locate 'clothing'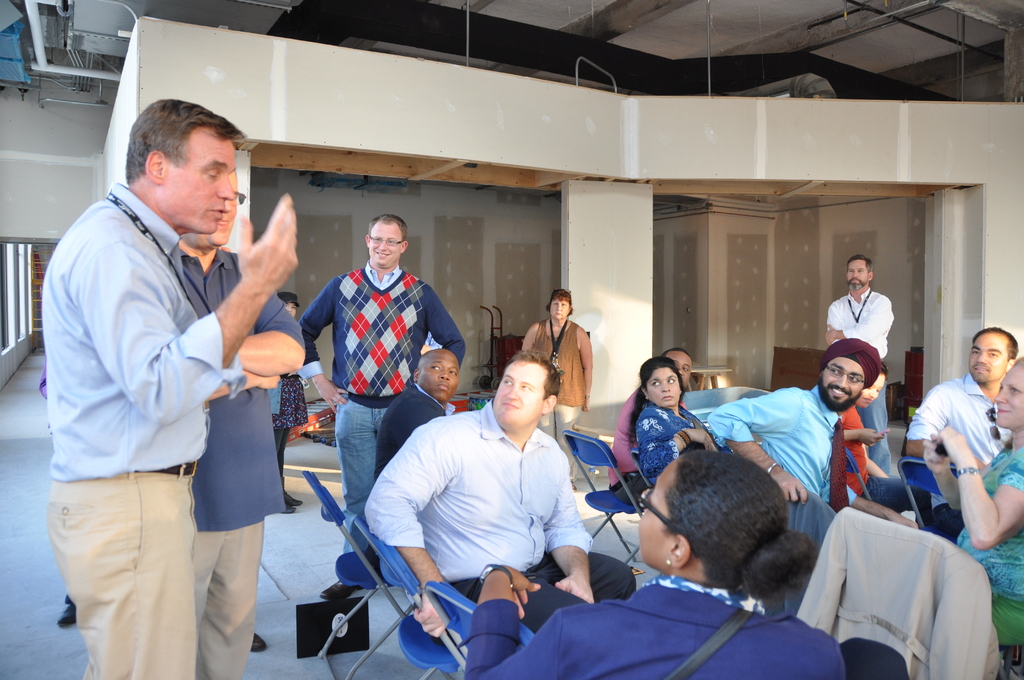
bbox(607, 382, 660, 510)
